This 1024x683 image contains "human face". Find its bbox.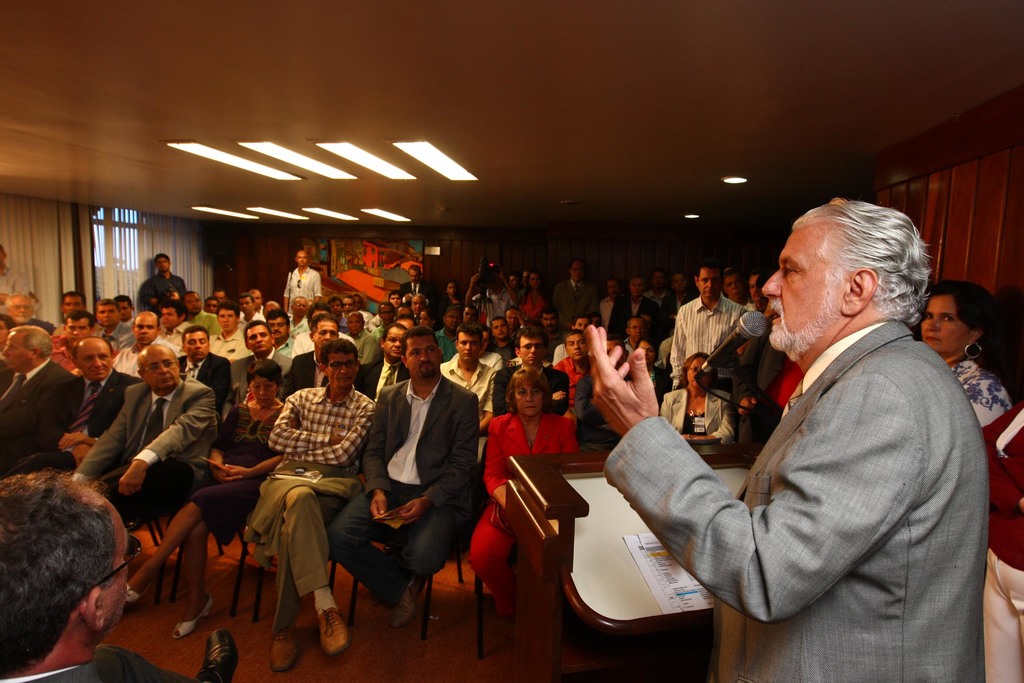
Rect(161, 308, 176, 330).
